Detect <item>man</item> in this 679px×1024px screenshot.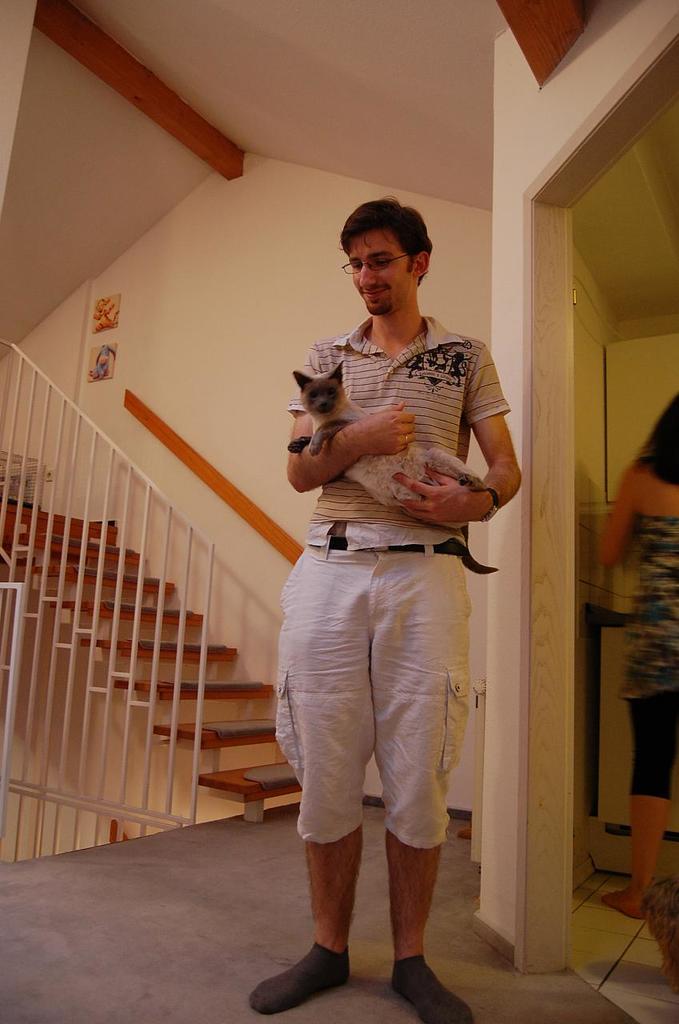
Detection: region(250, 196, 528, 990).
